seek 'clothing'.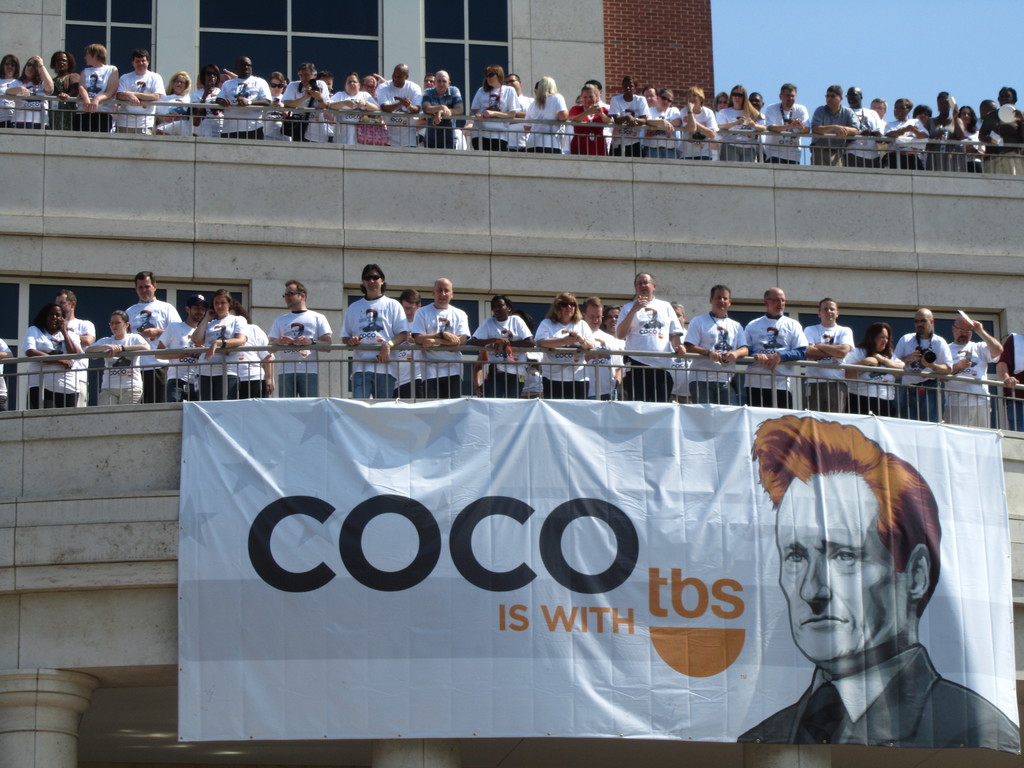
[left=262, top=307, right=333, bottom=397].
